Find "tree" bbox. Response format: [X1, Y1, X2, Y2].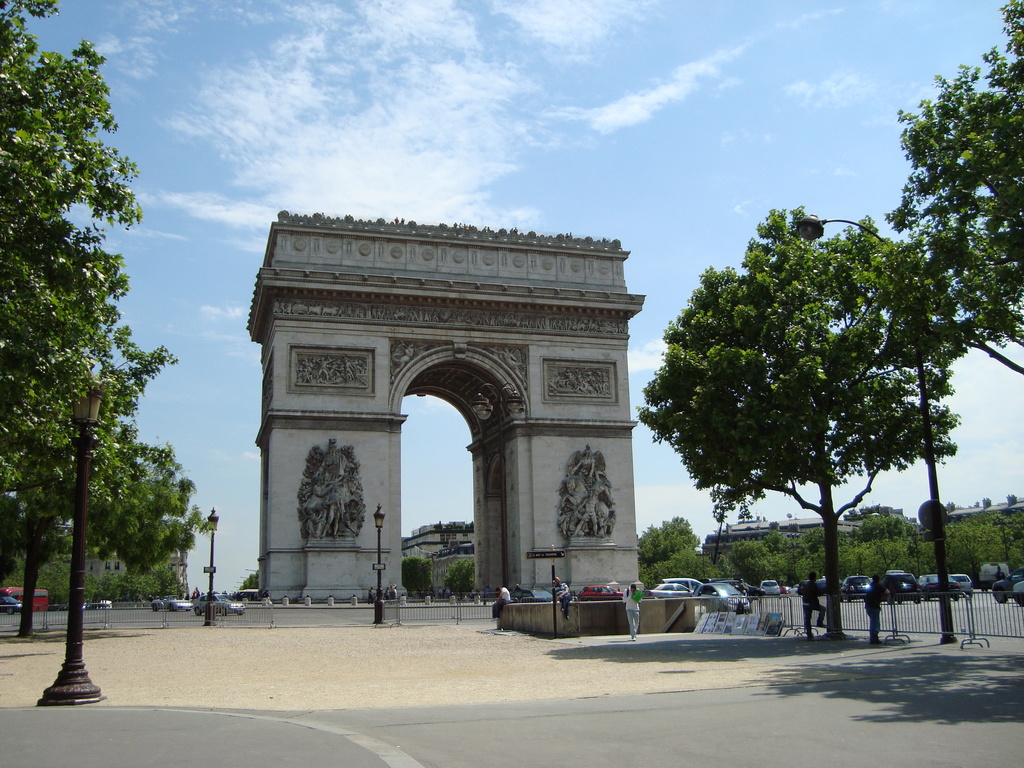
[636, 519, 716, 591].
